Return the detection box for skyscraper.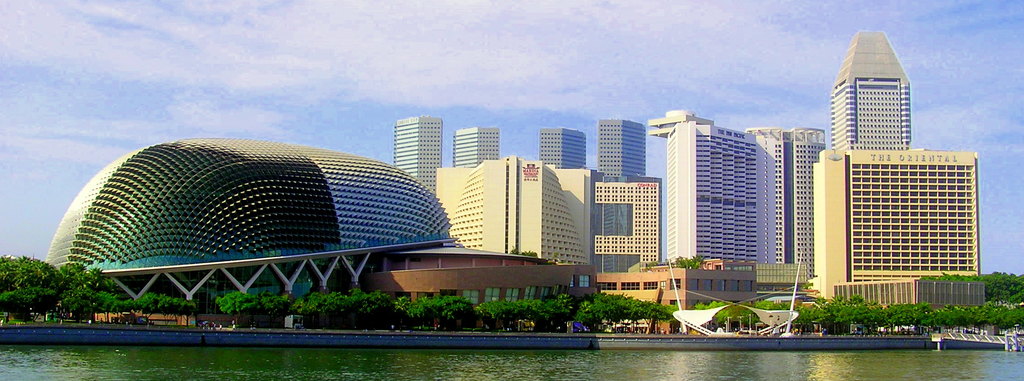
bbox=(388, 114, 441, 201).
